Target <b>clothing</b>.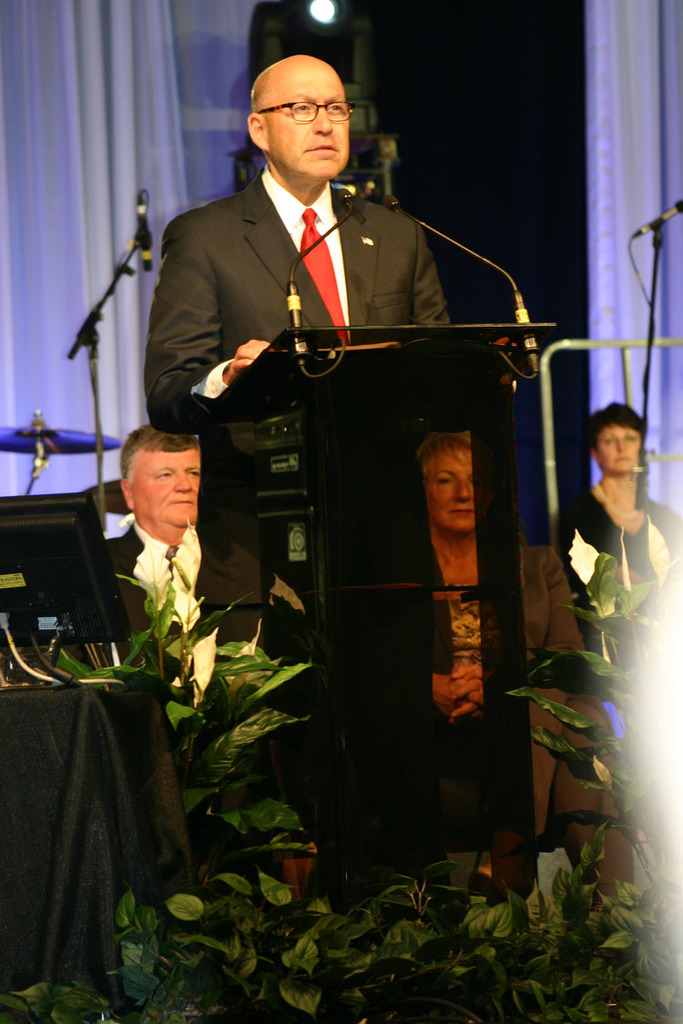
Target region: [x1=569, y1=491, x2=682, y2=705].
